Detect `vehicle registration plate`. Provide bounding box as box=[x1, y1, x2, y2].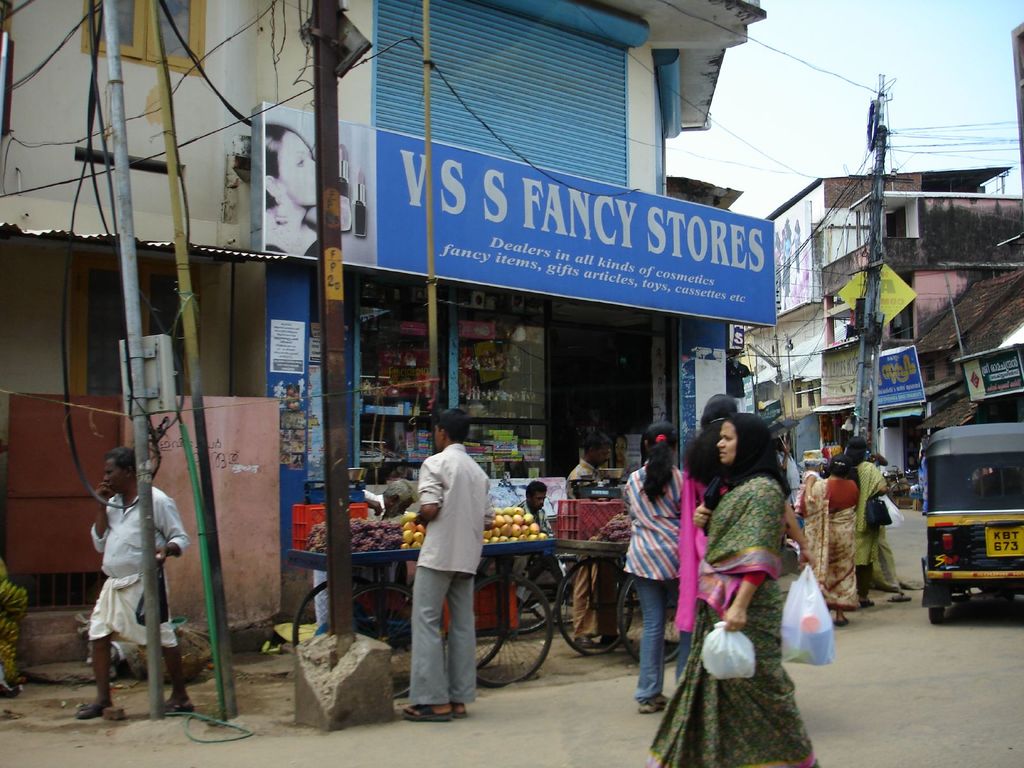
box=[984, 525, 1023, 556].
